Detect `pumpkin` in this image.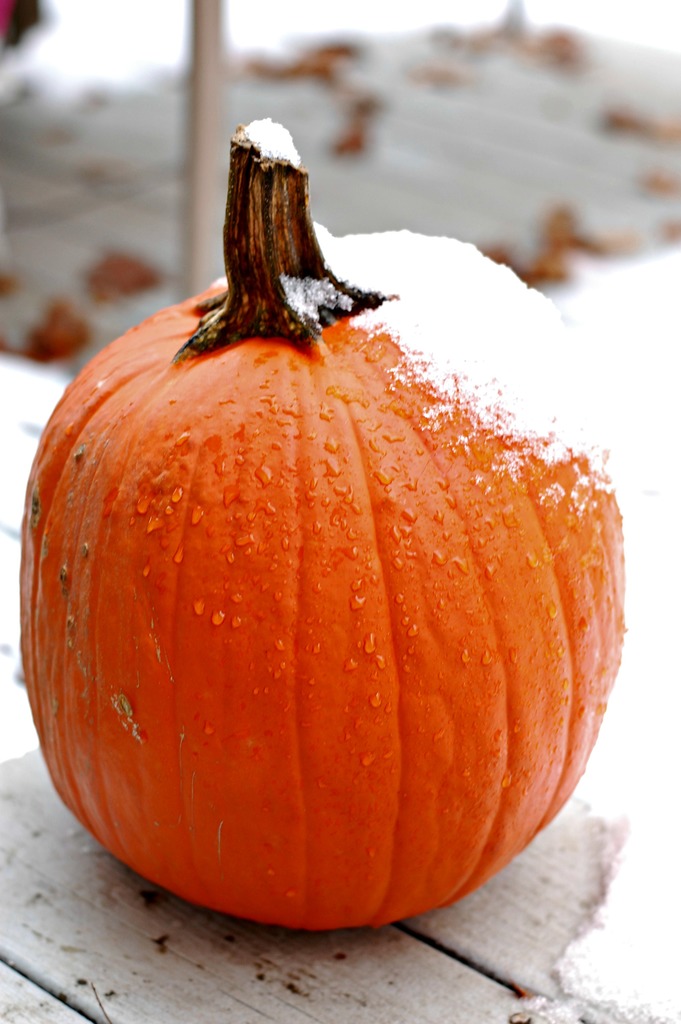
Detection: [left=0, top=196, right=582, bottom=974].
